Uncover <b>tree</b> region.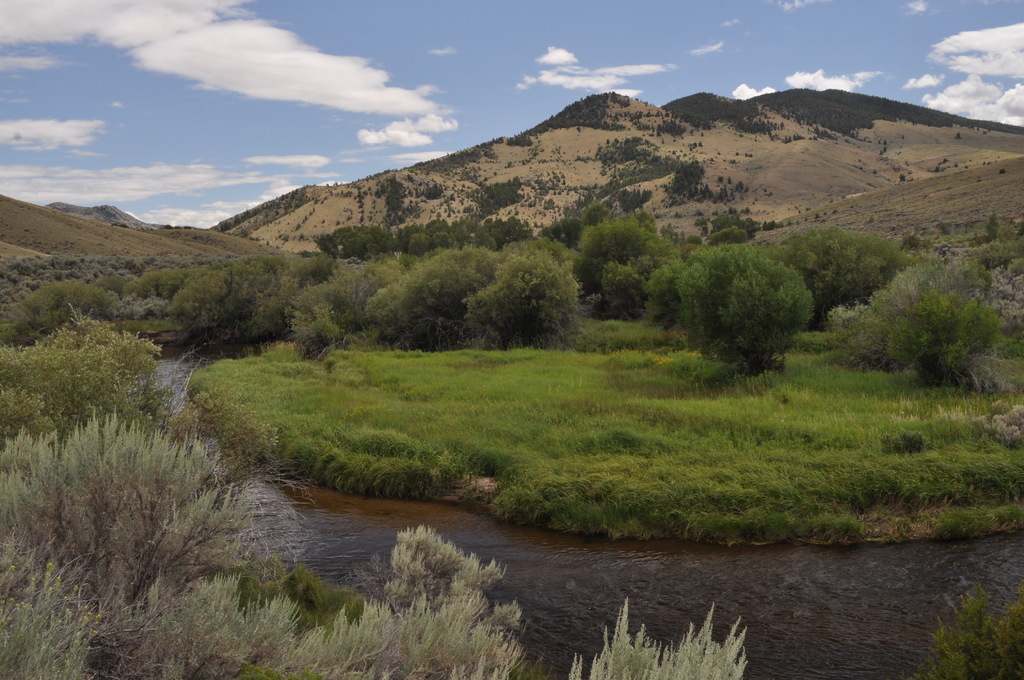
Uncovered: locate(847, 262, 993, 383).
